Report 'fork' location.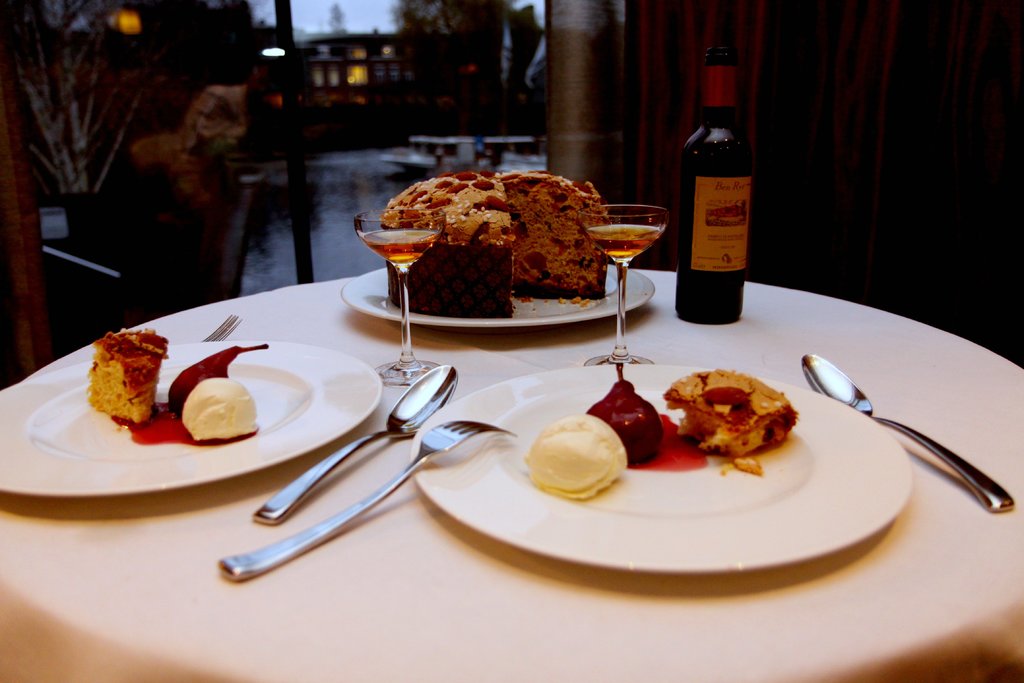
Report: (204,313,241,341).
